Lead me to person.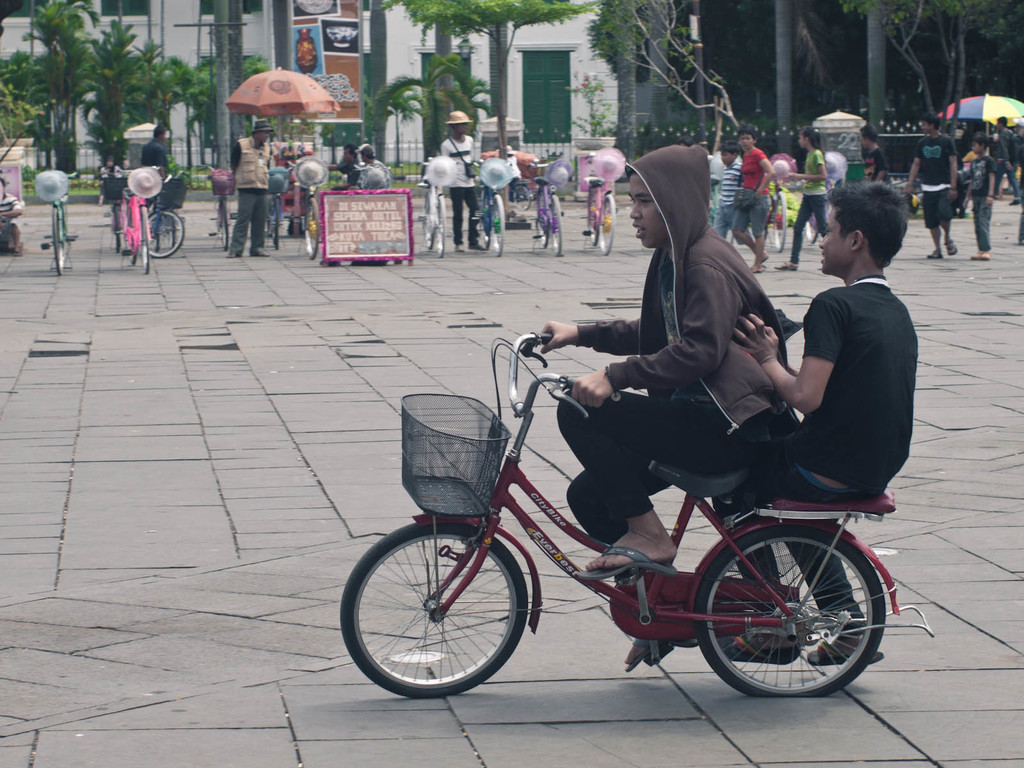
Lead to {"left": 321, "top": 145, "right": 362, "bottom": 193}.
